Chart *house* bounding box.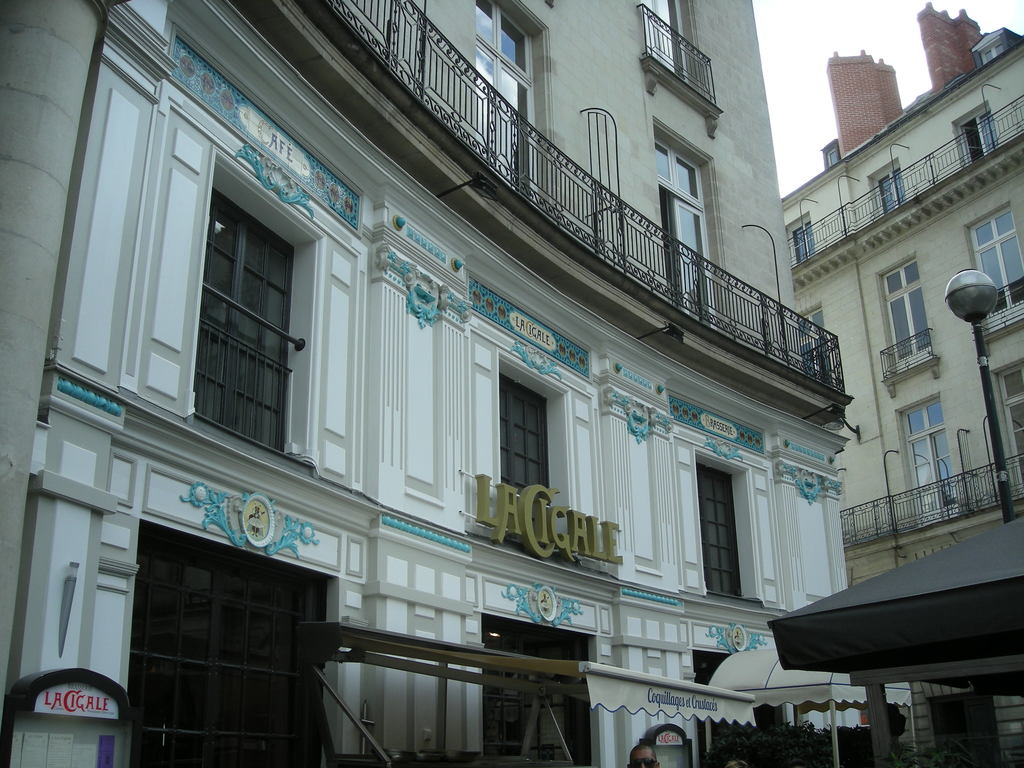
Charted: 778 0 1023 767.
